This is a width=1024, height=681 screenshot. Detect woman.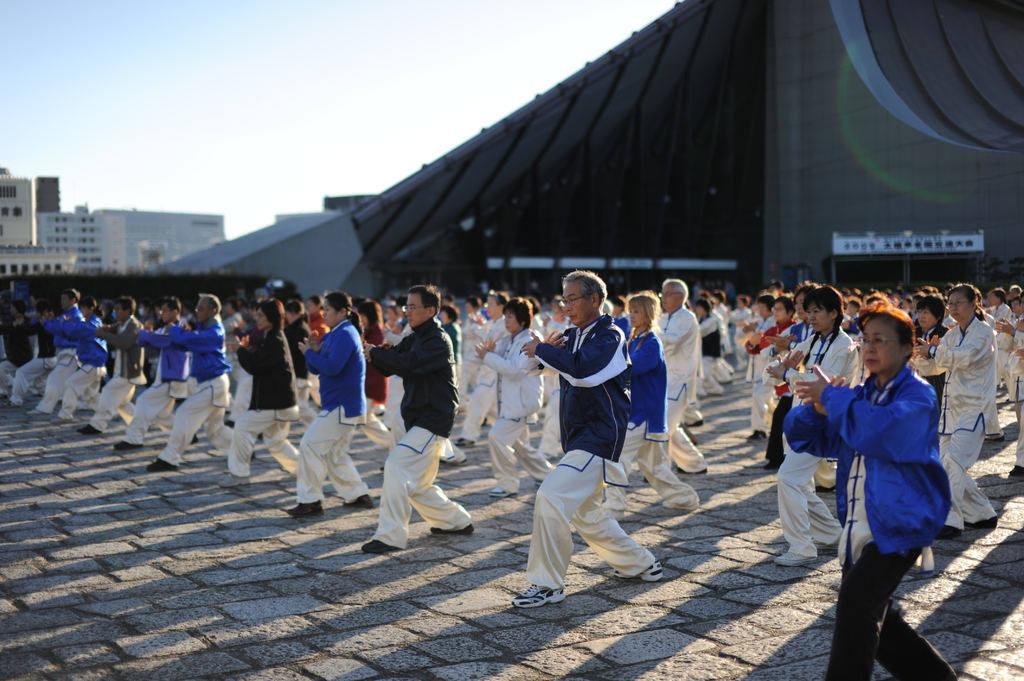
x1=738 y1=298 x2=797 y2=470.
